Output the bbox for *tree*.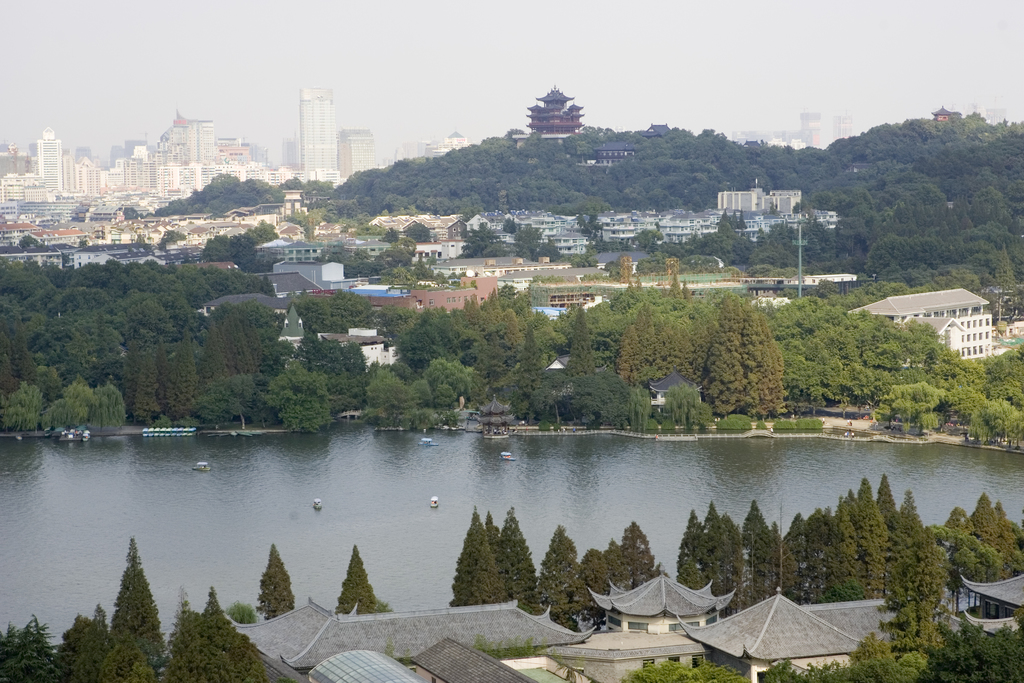
{"left": 666, "top": 276, "right": 689, "bottom": 304}.
